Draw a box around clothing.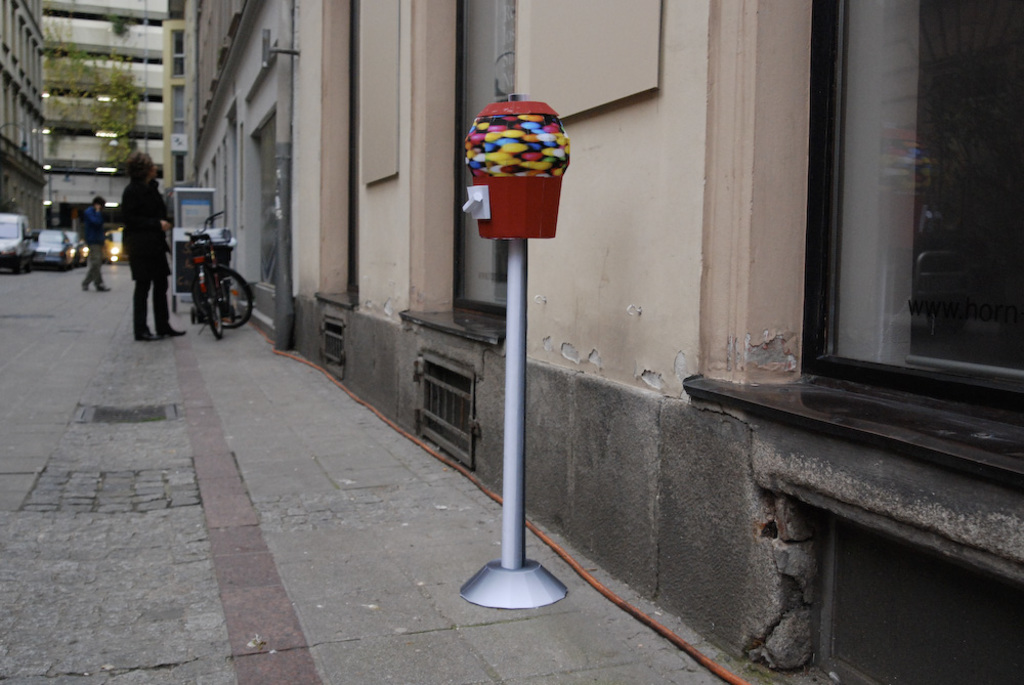
crop(123, 183, 173, 327).
